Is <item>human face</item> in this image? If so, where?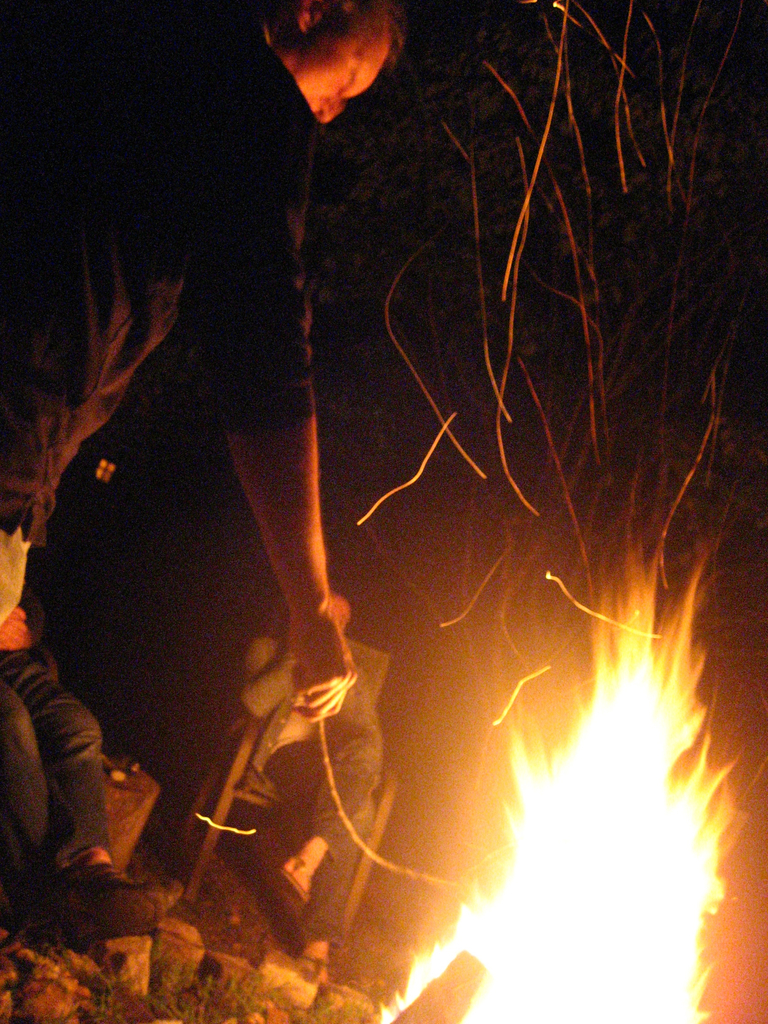
Yes, at x1=287 y1=0 x2=391 y2=120.
